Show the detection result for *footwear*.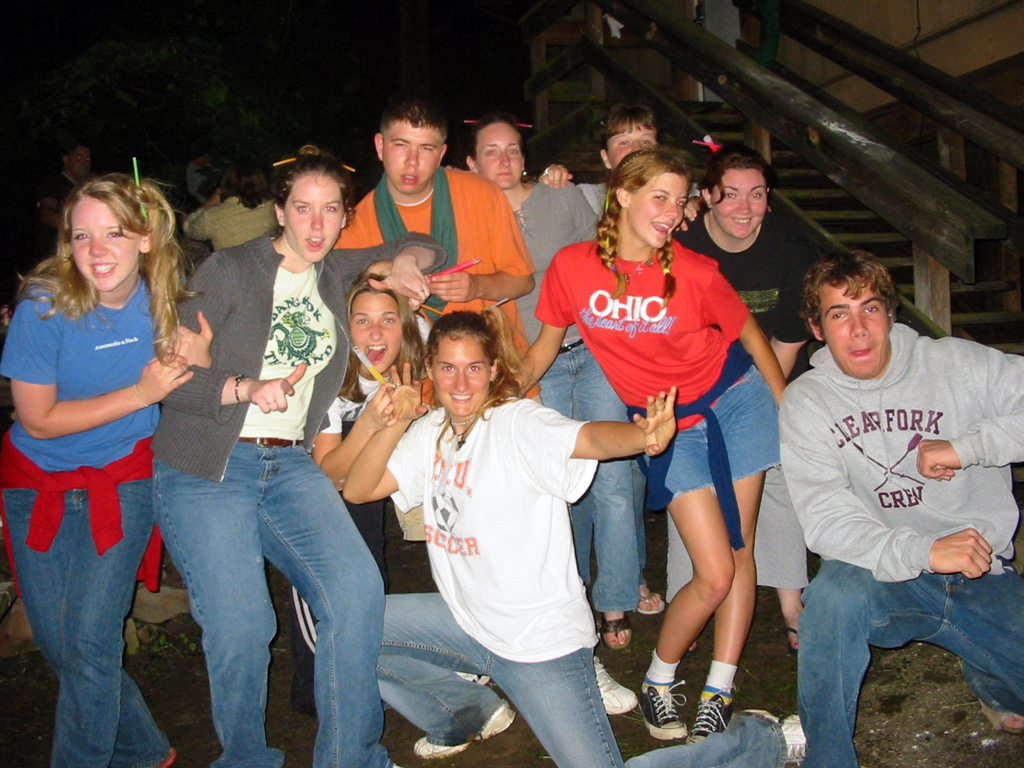
bbox=[600, 608, 641, 656].
